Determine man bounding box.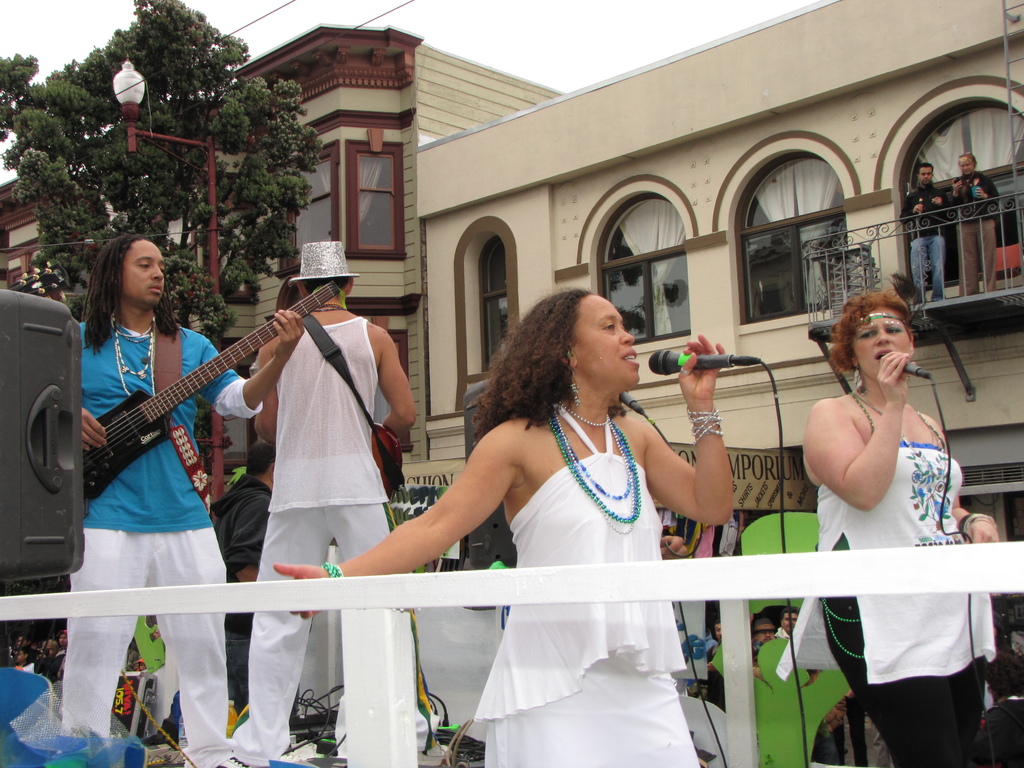
Determined: crop(50, 231, 303, 767).
